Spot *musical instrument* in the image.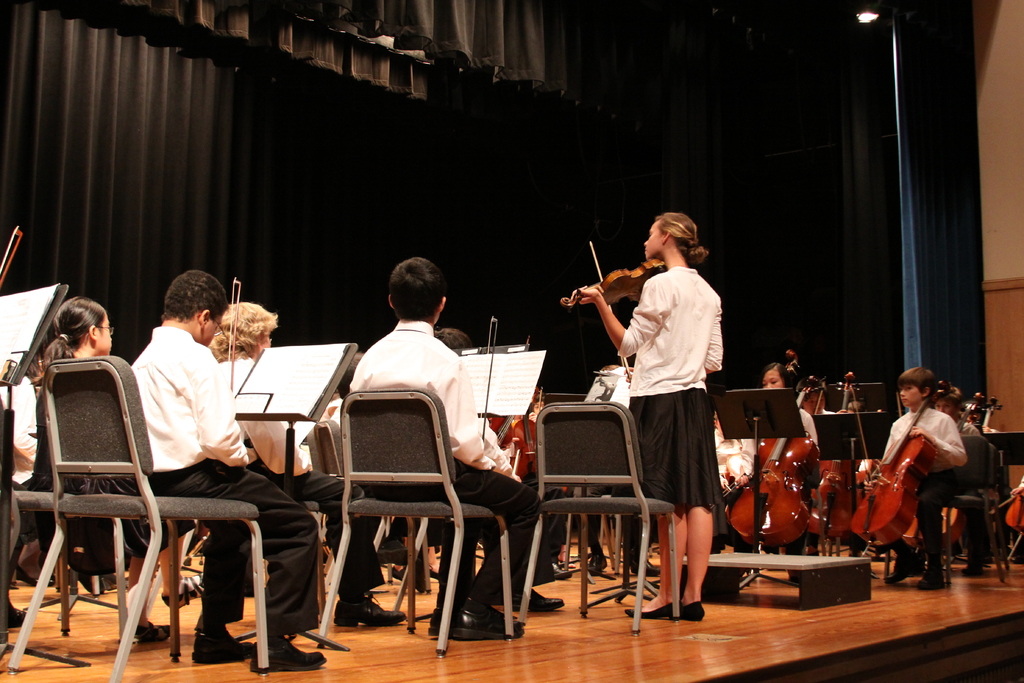
*musical instrument* found at crop(961, 395, 991, 536).
